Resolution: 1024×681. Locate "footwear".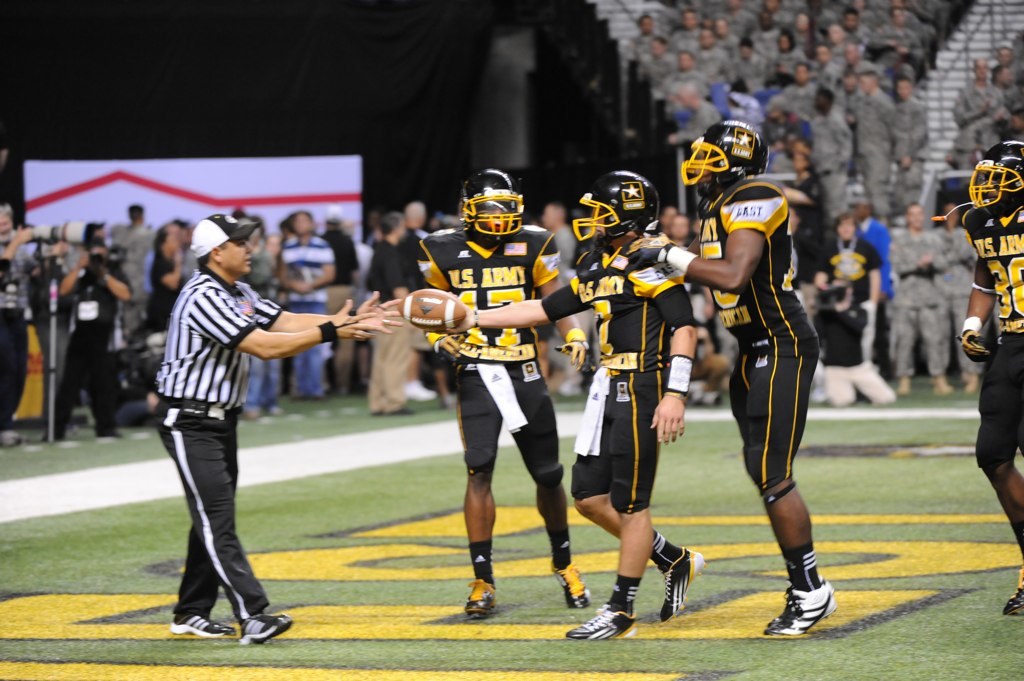
l=1005, t=569, r=1023, b=613.
